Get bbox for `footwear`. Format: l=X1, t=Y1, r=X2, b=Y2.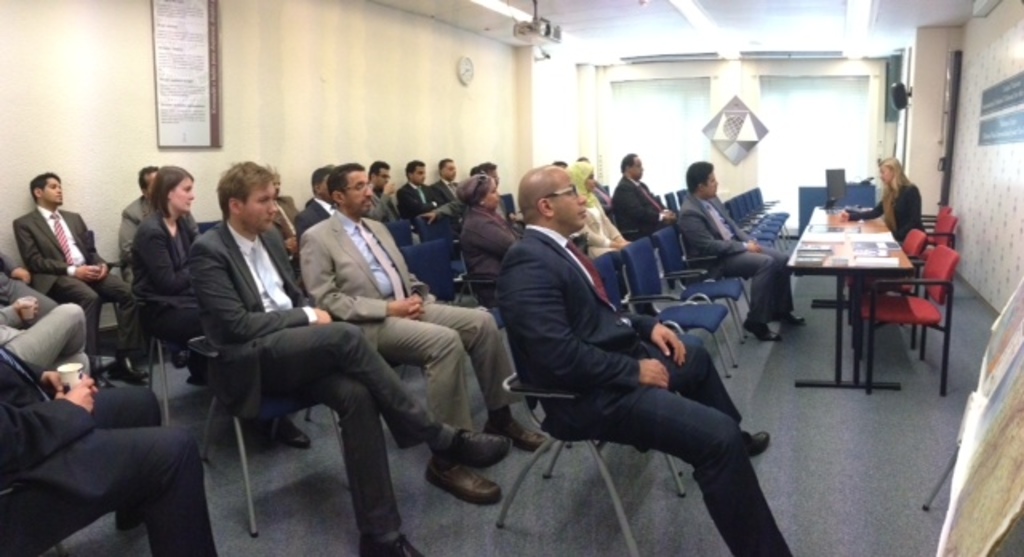
l=261, t=408, r=315, b=447.
